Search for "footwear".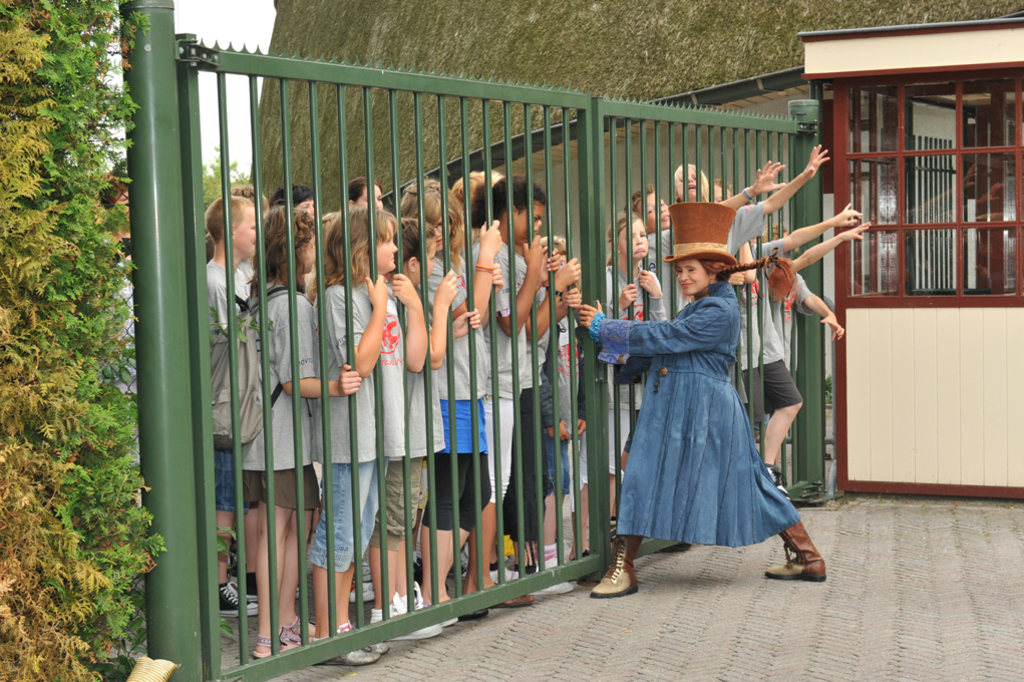
Found at detection(399, 582, 458, 627).
